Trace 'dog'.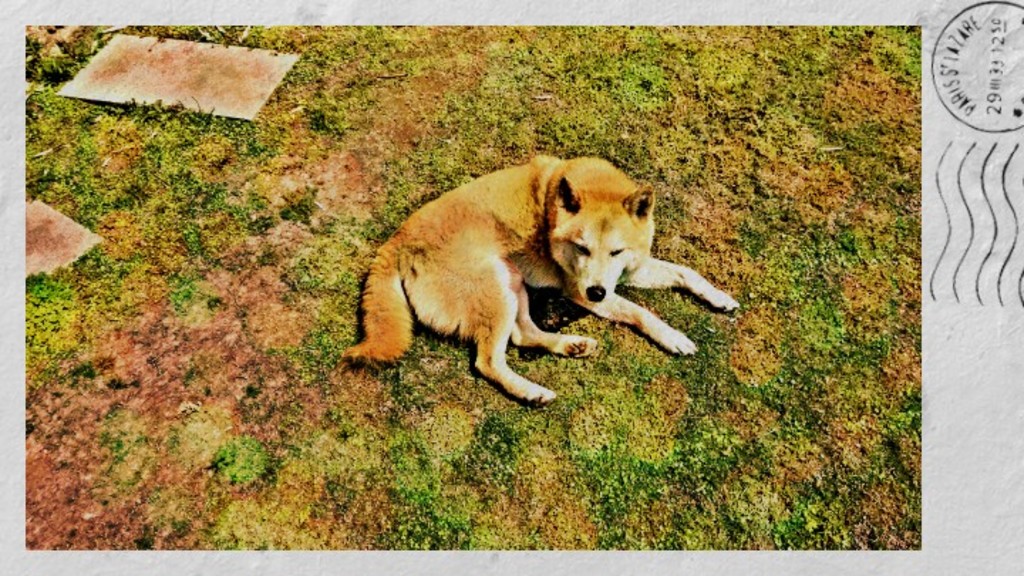
Traced to box=[336, 158, 752, 404].
